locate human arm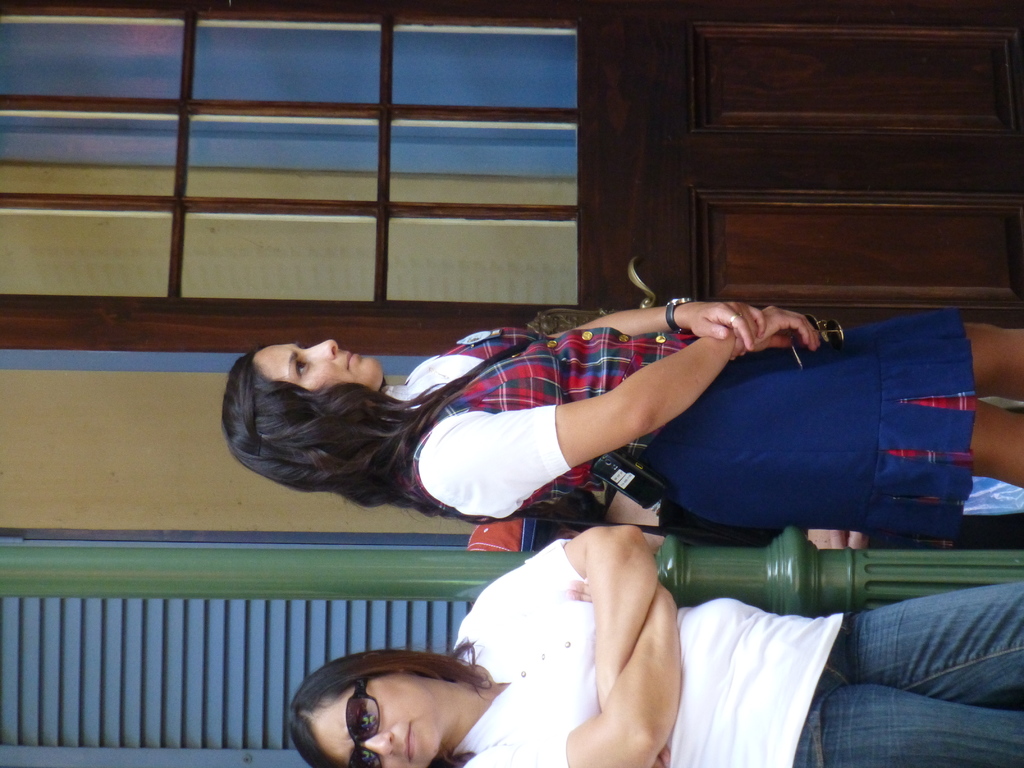
box=[470, 519, 668, 767]
